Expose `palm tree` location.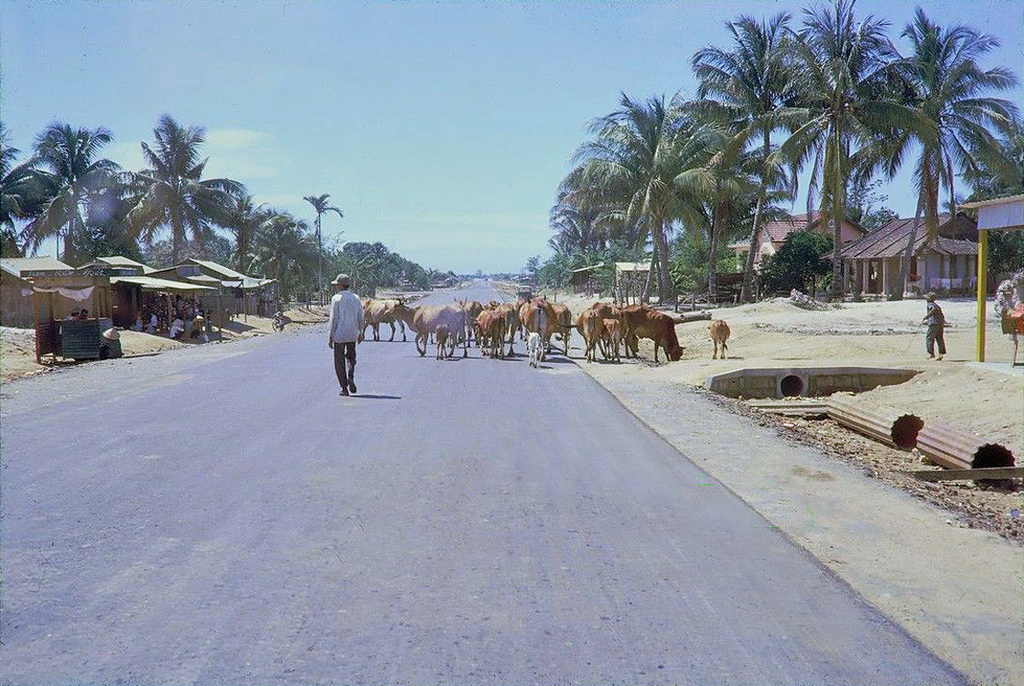
Exposed at 799, 24, 894, 266.
